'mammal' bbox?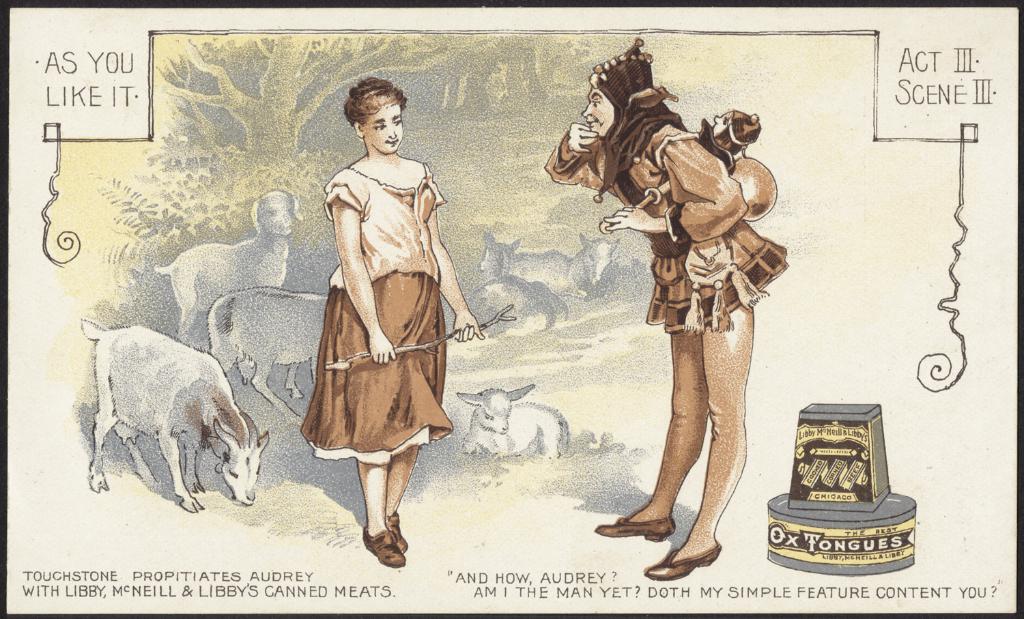
locate(468, 224, 565, 336)
